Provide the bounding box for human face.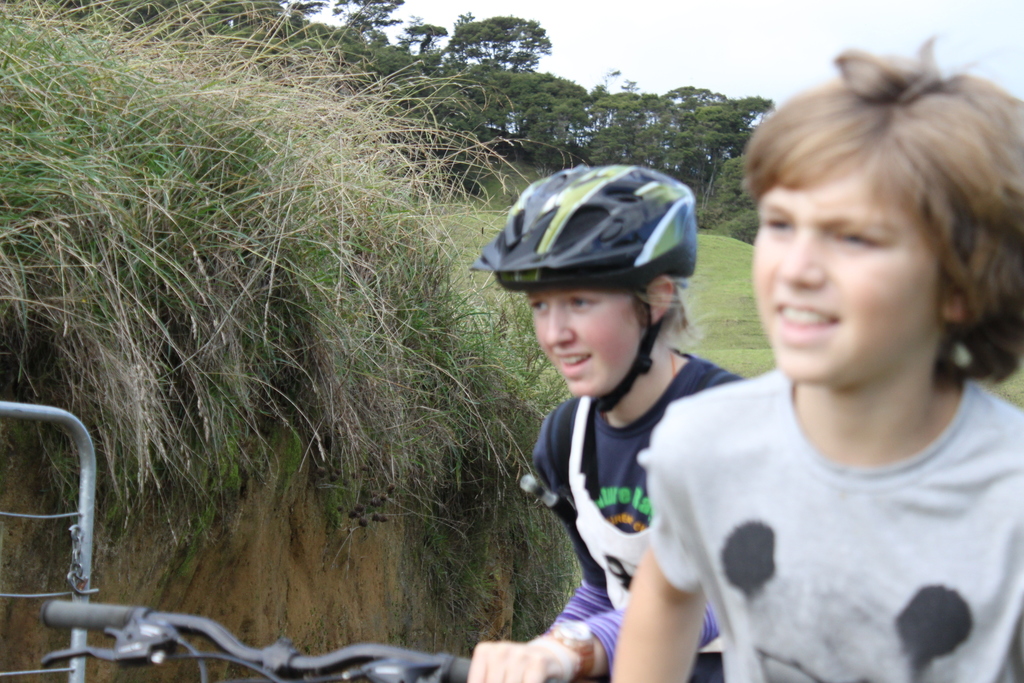
[527,286,648,397].
